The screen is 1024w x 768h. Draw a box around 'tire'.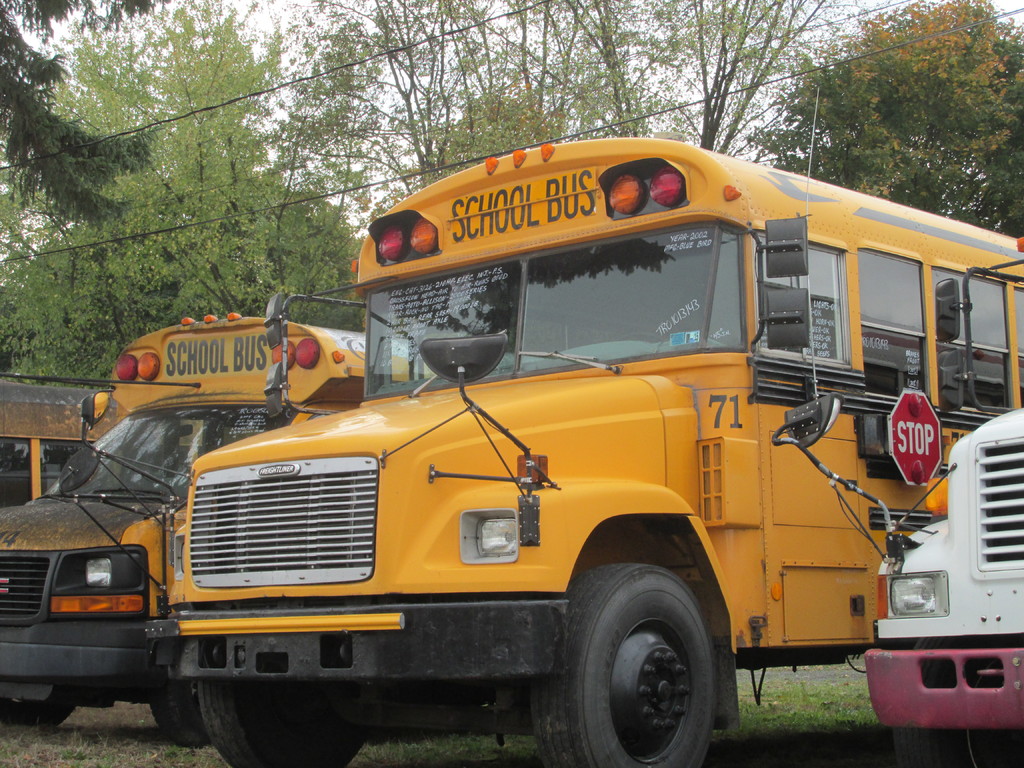
x1=893 y1=729 x2=954 y2=764.
